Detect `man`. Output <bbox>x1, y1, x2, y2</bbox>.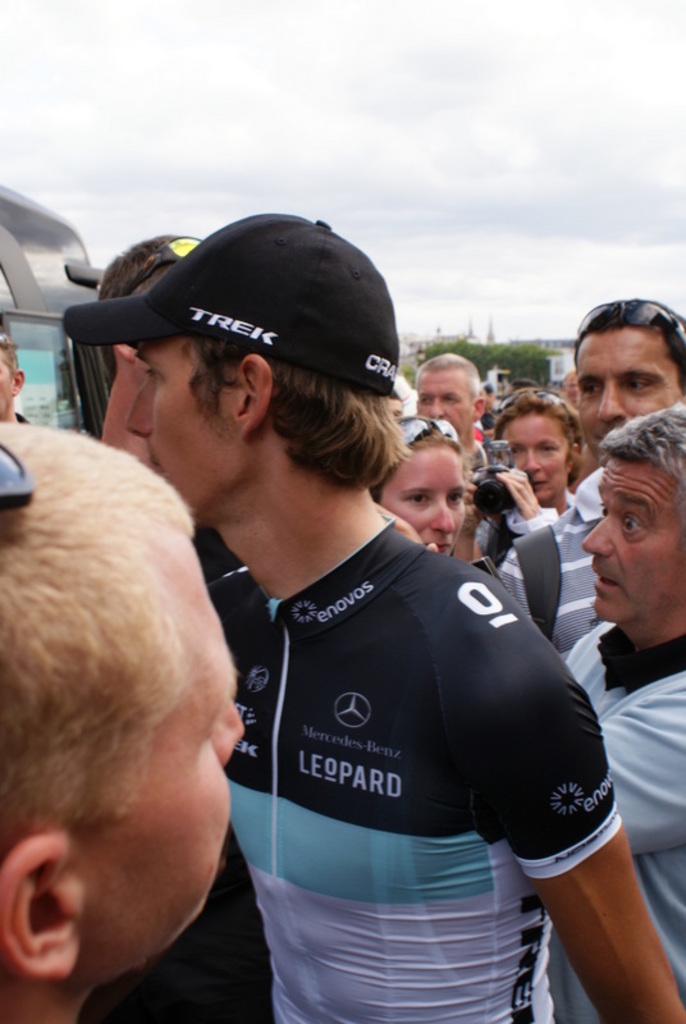
<bbox>0, 425, 243, 1023</bbox>.
